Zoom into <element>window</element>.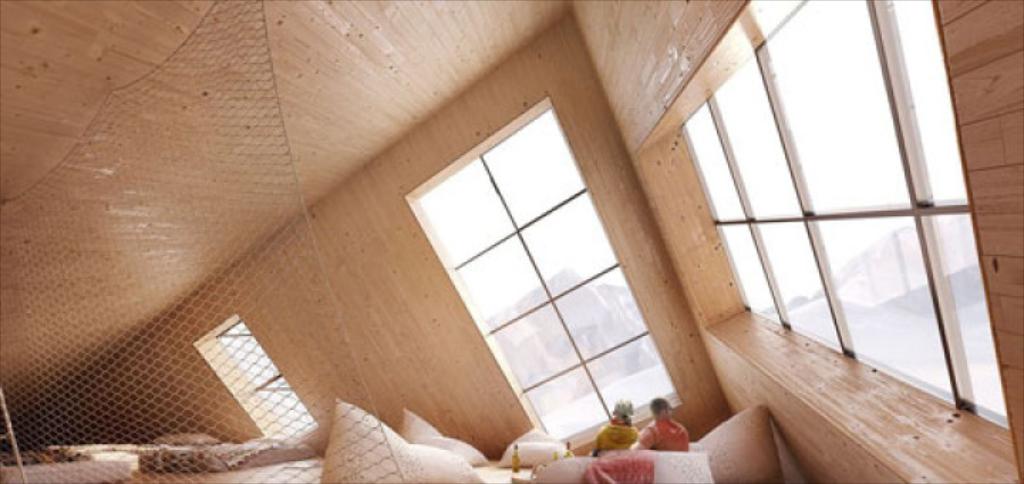
Zoom target: (390,91,670,427).
